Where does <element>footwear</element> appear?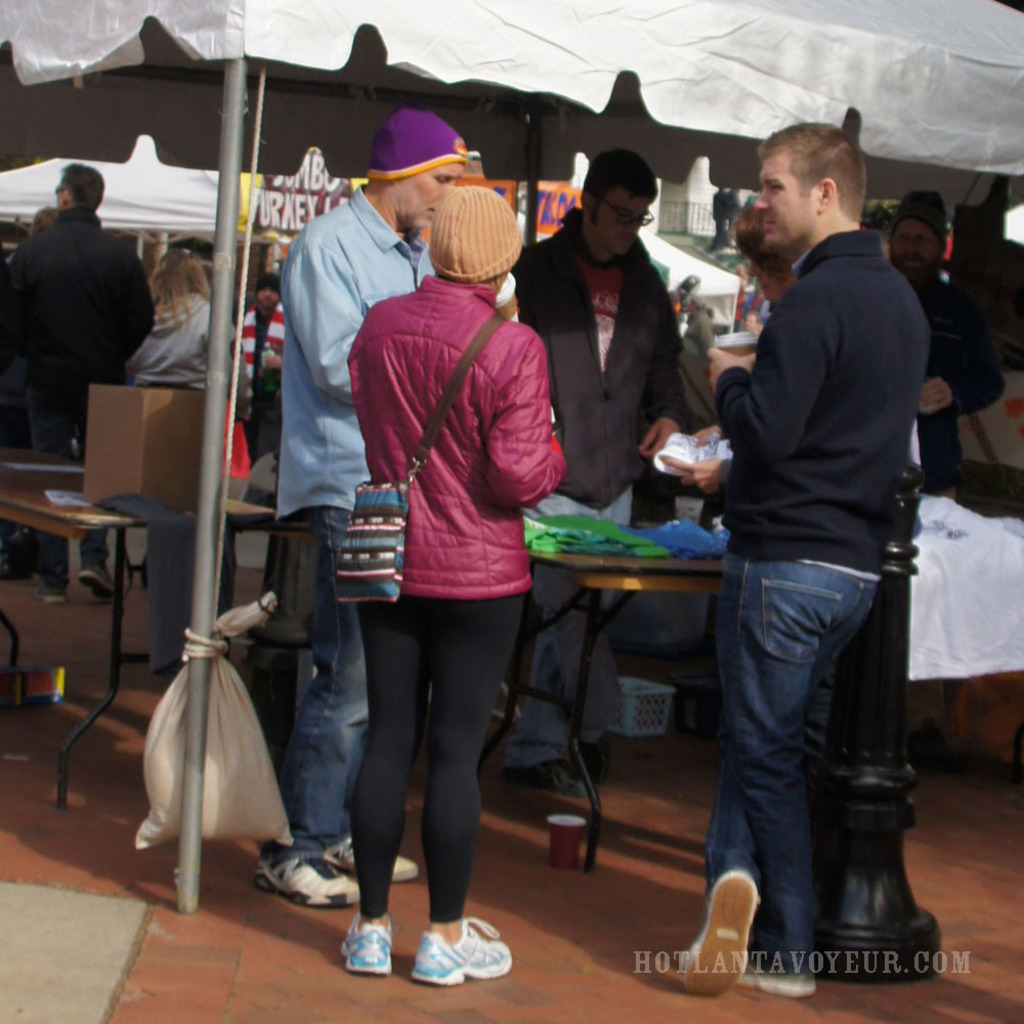
Appears at bbox=[497, 755, 600, 790].
